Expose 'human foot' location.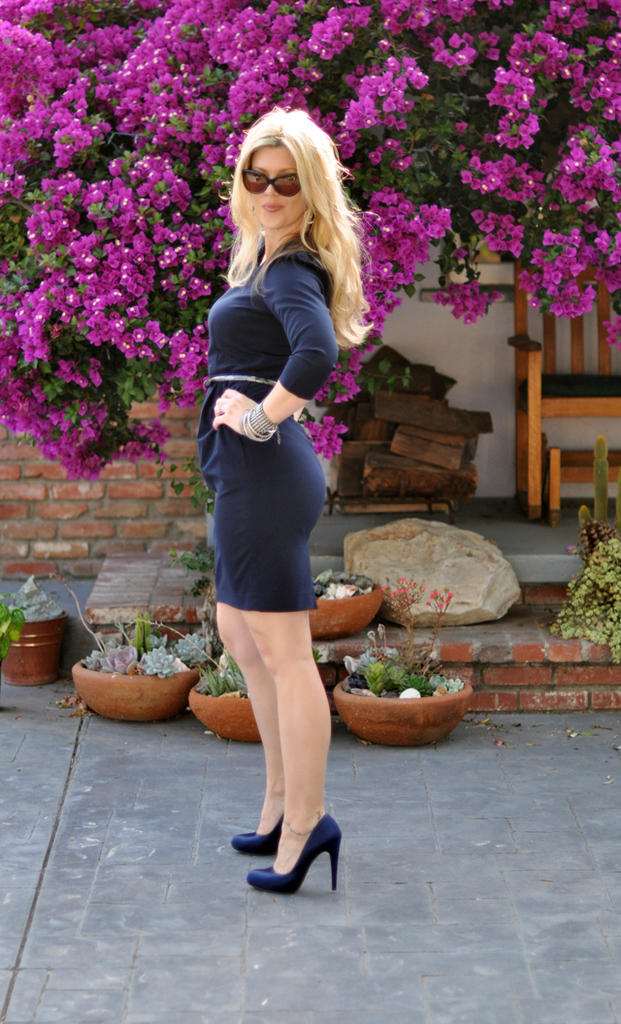
Exposed at x1=250, y1=789, x2=293, y2=843.
